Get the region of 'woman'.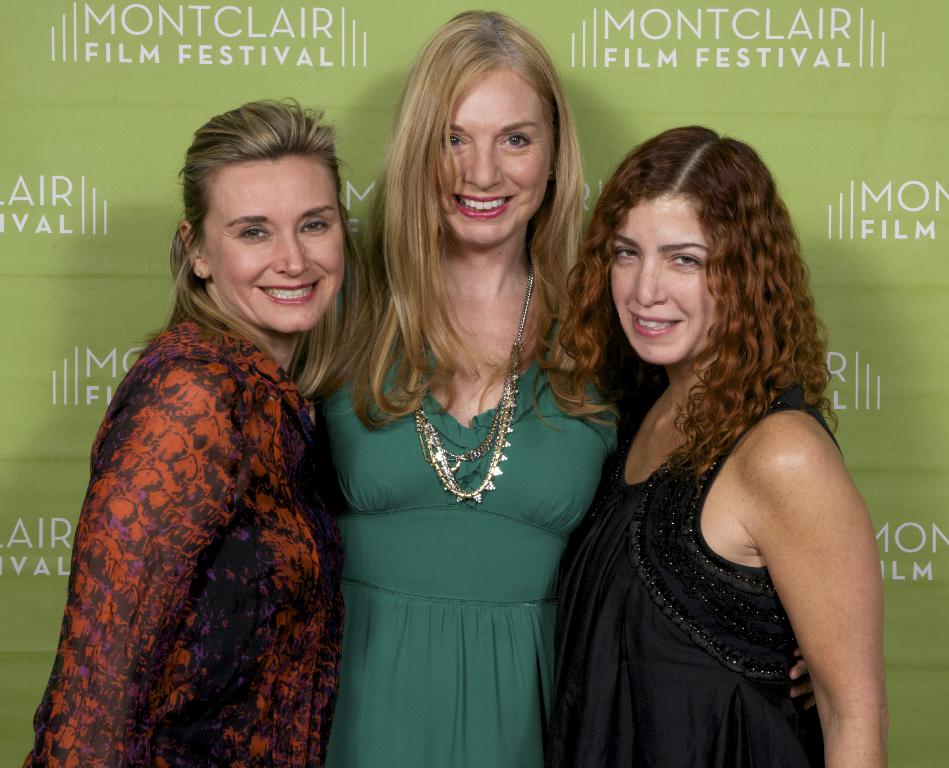
<box>20,94,386,767</box>.
